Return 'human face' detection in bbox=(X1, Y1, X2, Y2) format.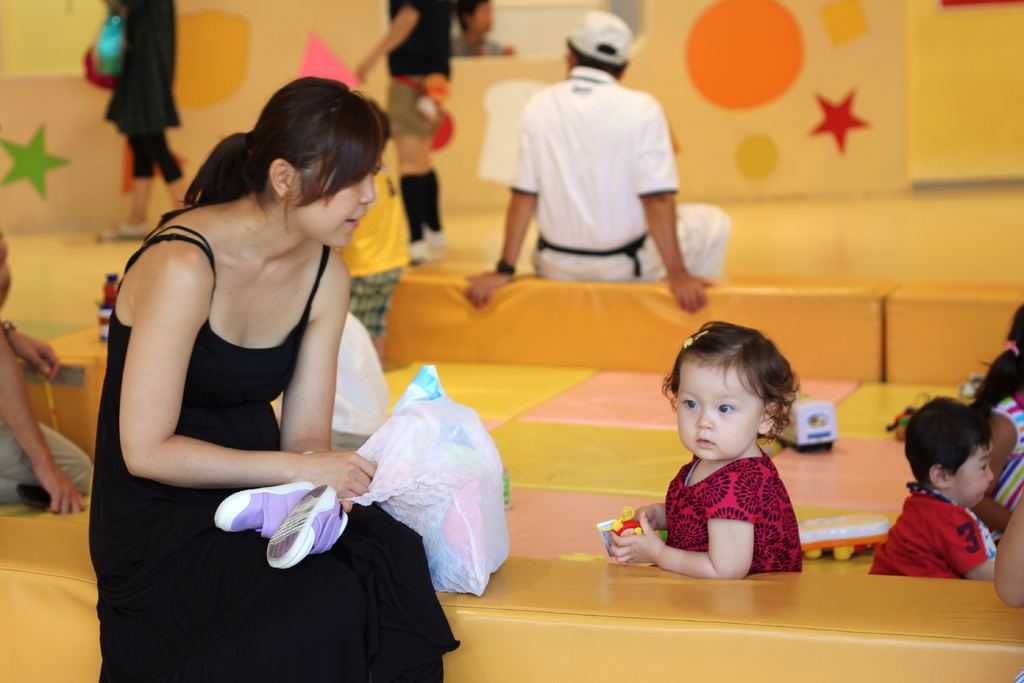
bbox=(677, 356, 763, 465).
